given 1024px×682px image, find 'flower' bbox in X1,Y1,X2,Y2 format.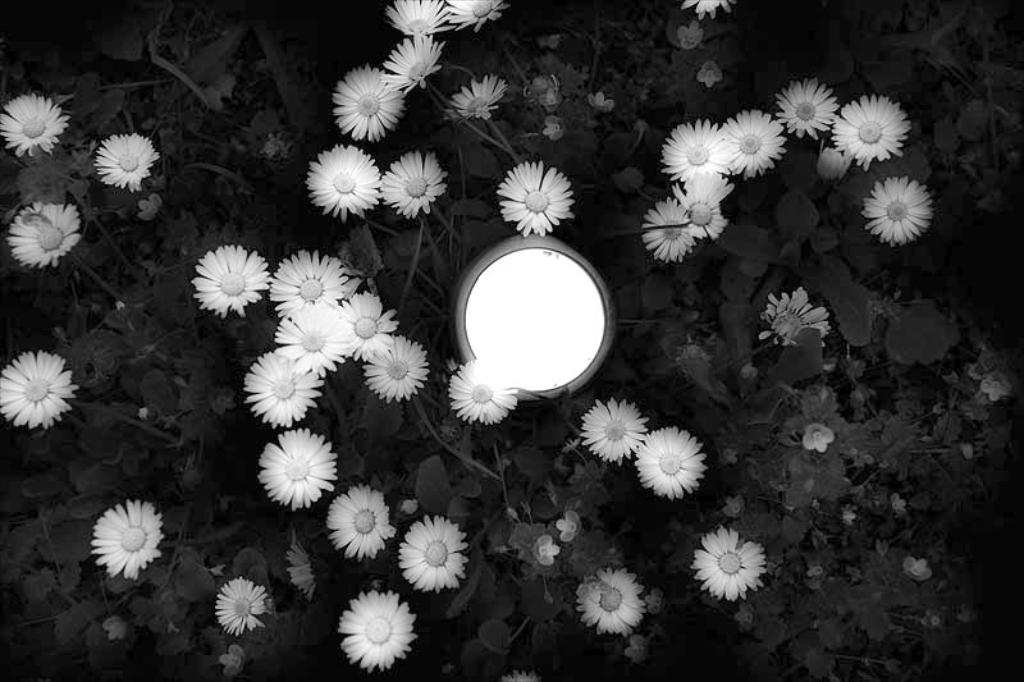
719,448,736,464.
